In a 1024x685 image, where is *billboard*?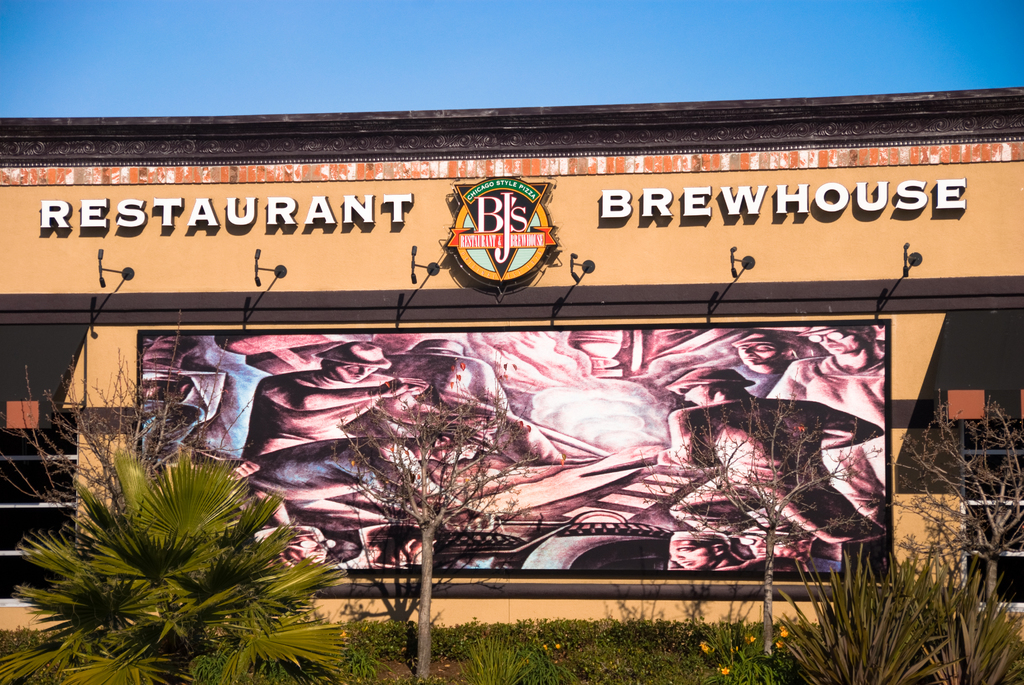
<bbox>81, 123, 1023, 333</bbox>.
